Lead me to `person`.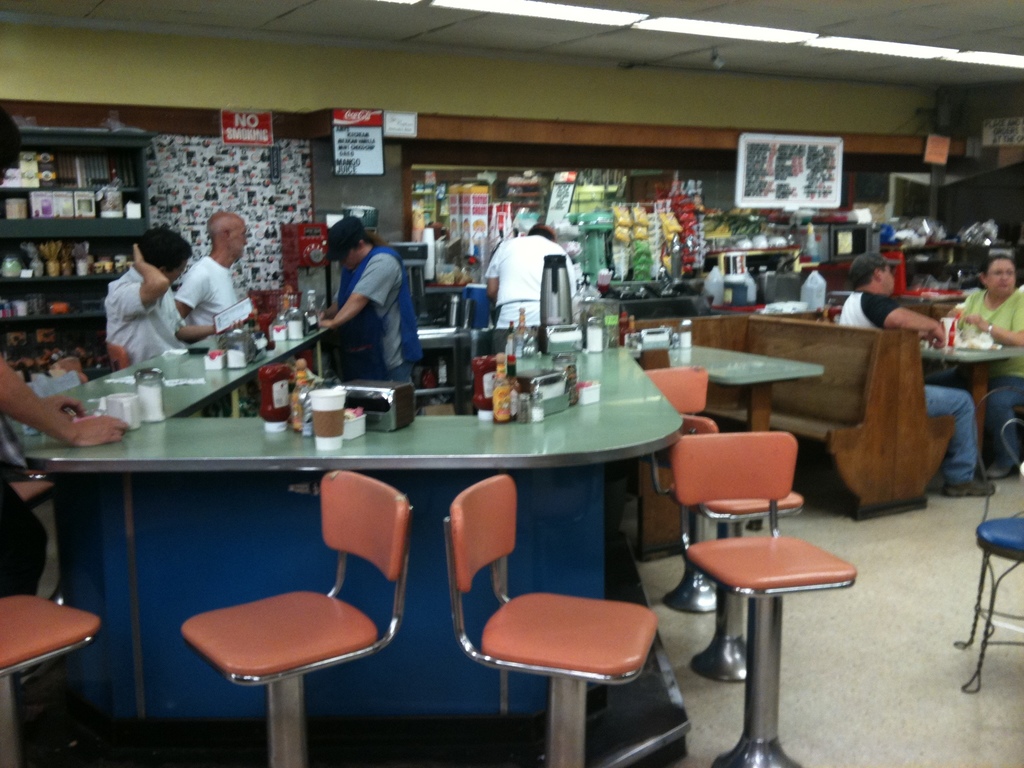
Lead to bbox(173, 213, 248, 348).
